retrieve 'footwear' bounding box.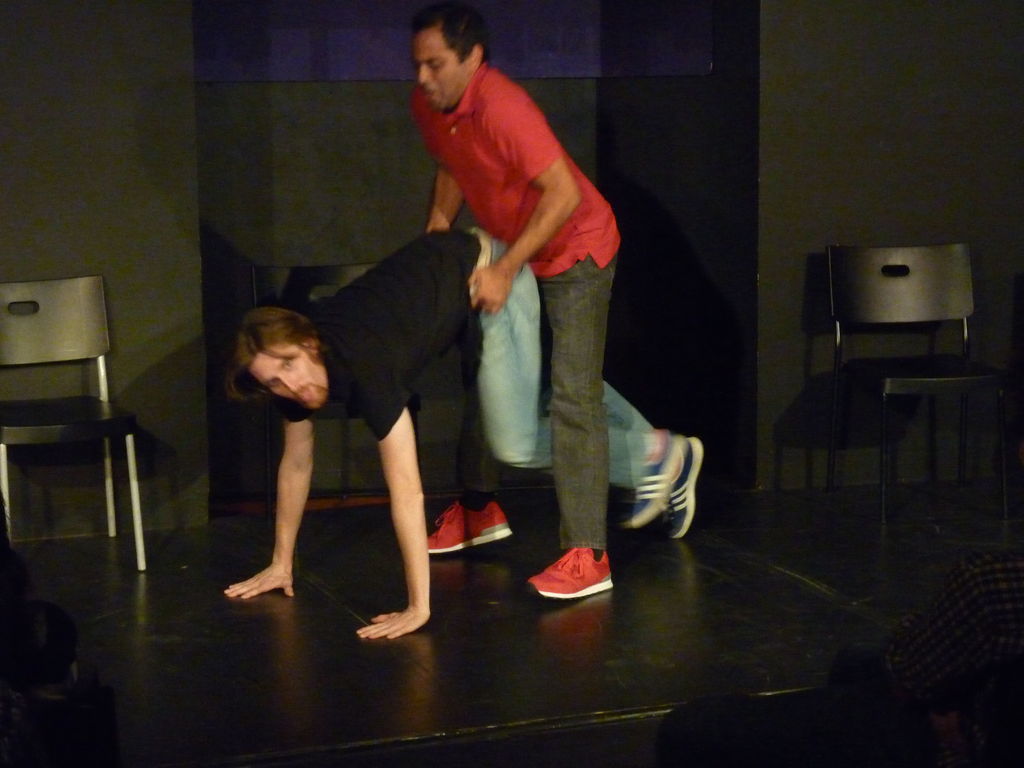
Bounding box: [428, 497, 514, 554].
